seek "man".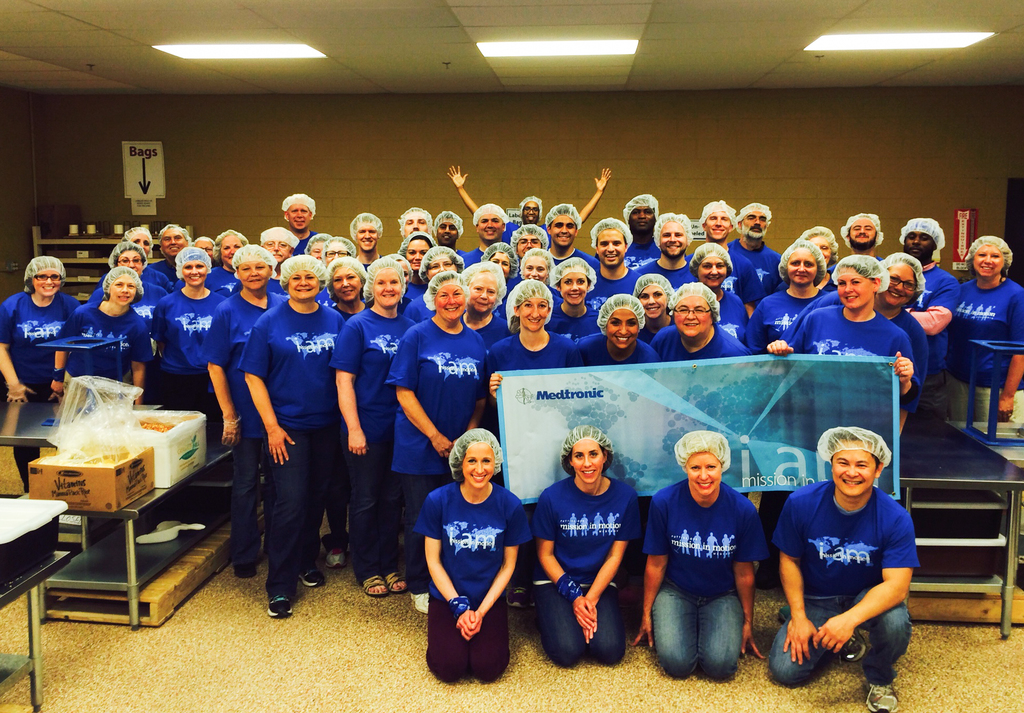
<box>150,221,194,280</box>.
